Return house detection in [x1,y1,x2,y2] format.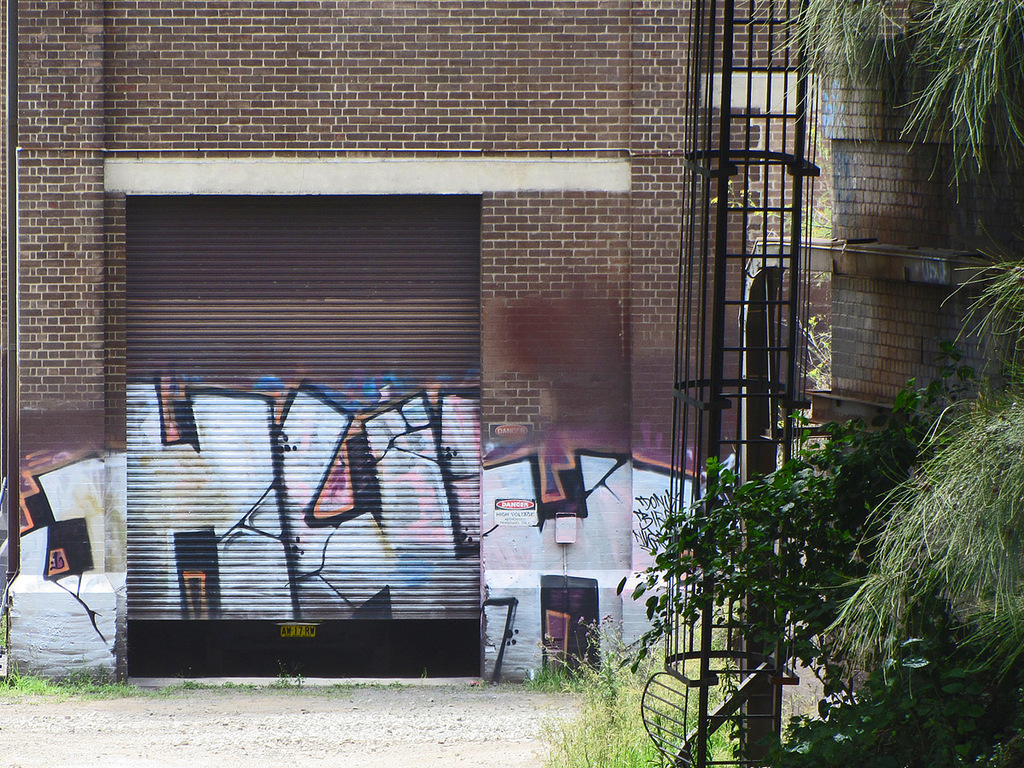
[66,7,962,684].
